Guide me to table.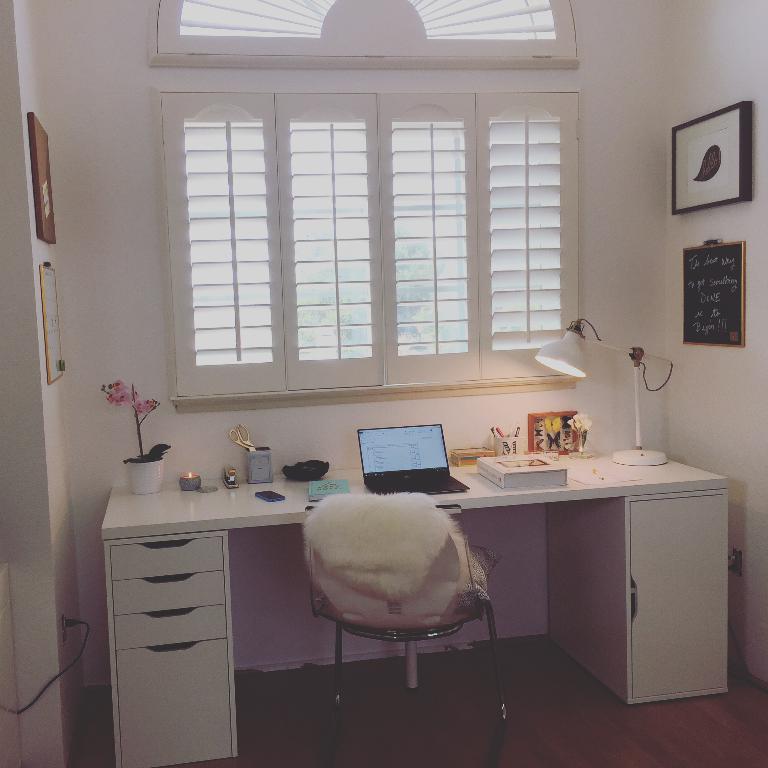
Guidance: (x1=101, y1=448, x2=735, y2=767).
